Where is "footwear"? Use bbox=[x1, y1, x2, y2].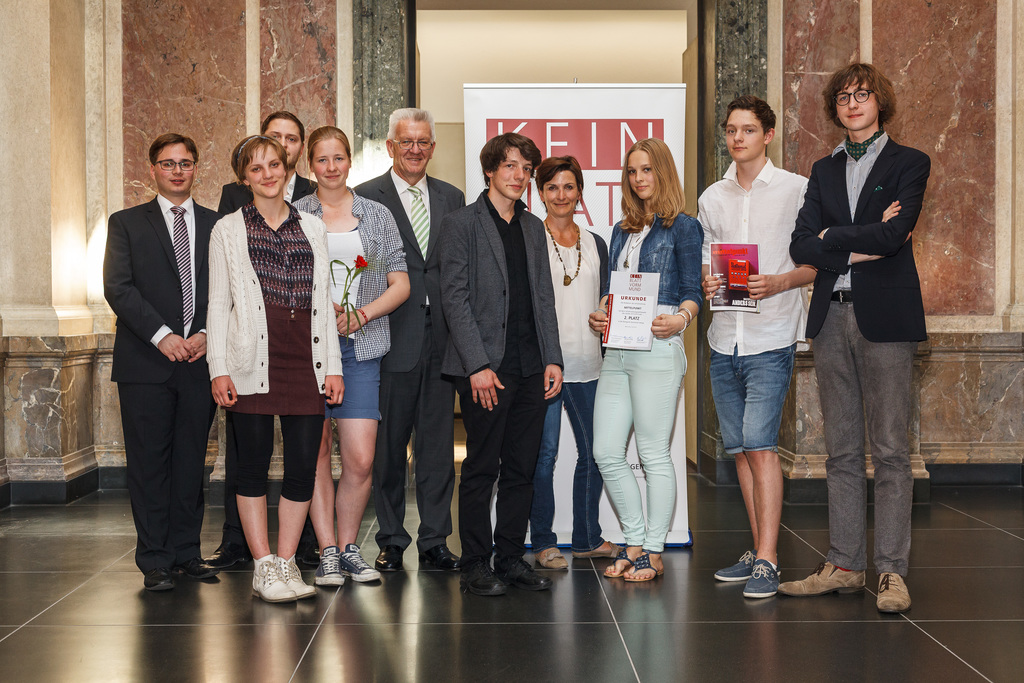
bbox=[458, 564, 521, 601].
